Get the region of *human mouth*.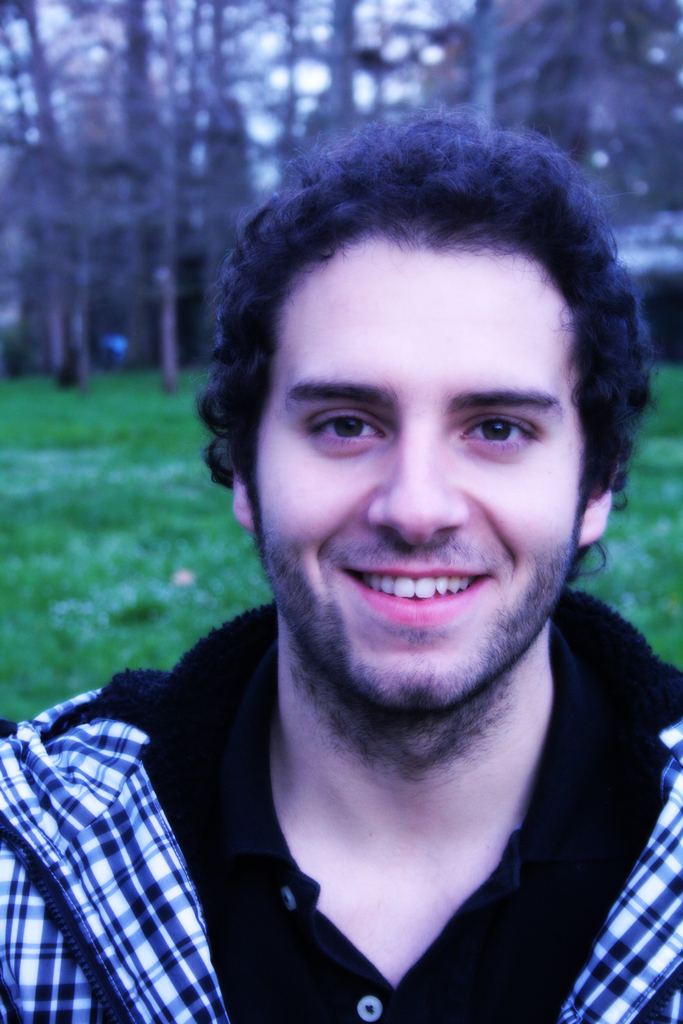
region(339, 564, 482, 610).
